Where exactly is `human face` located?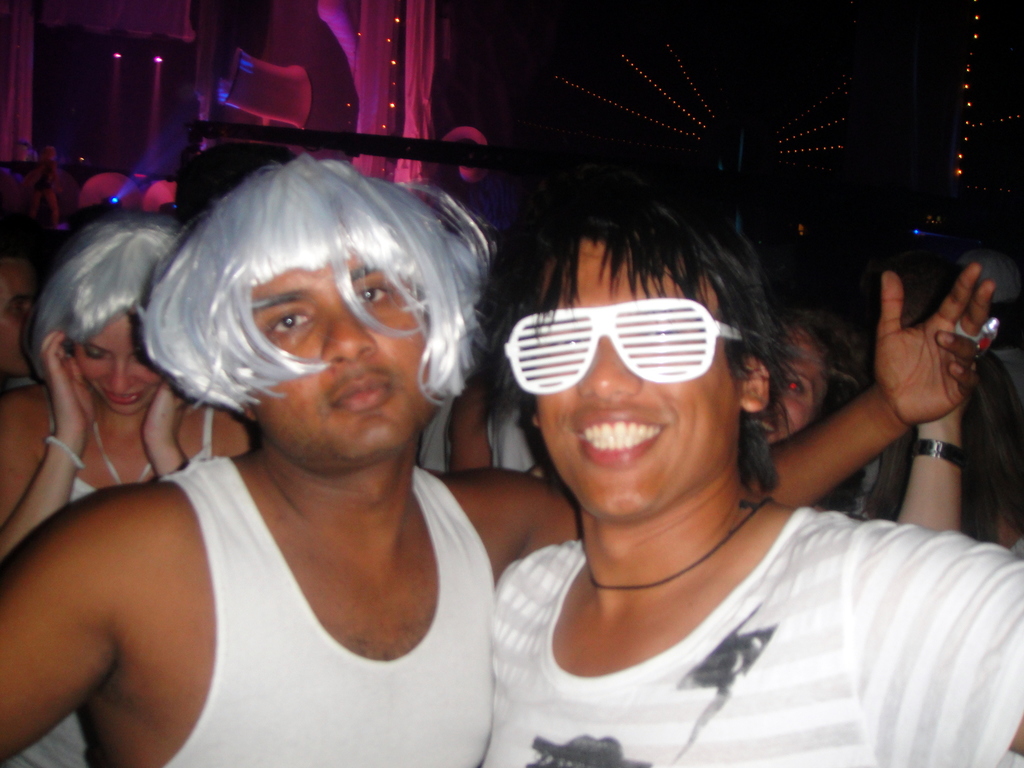
Its bounding box is 246/248/439/466.
